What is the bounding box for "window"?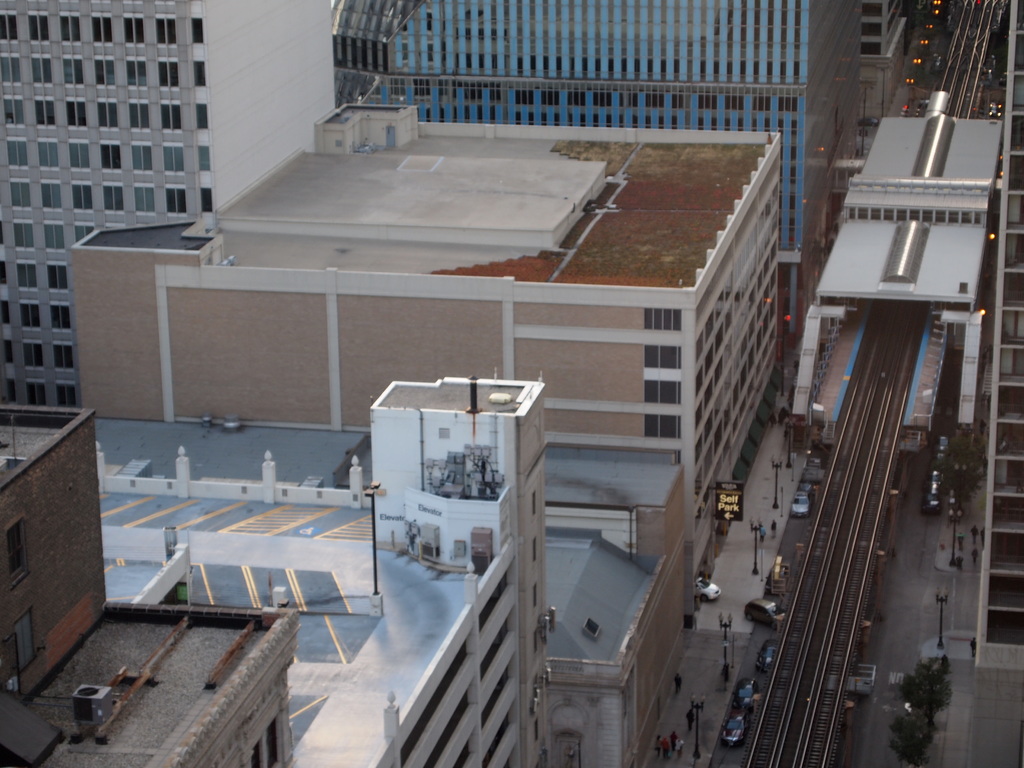
x1=1011 y1=118 x2=1023 y2=154.
